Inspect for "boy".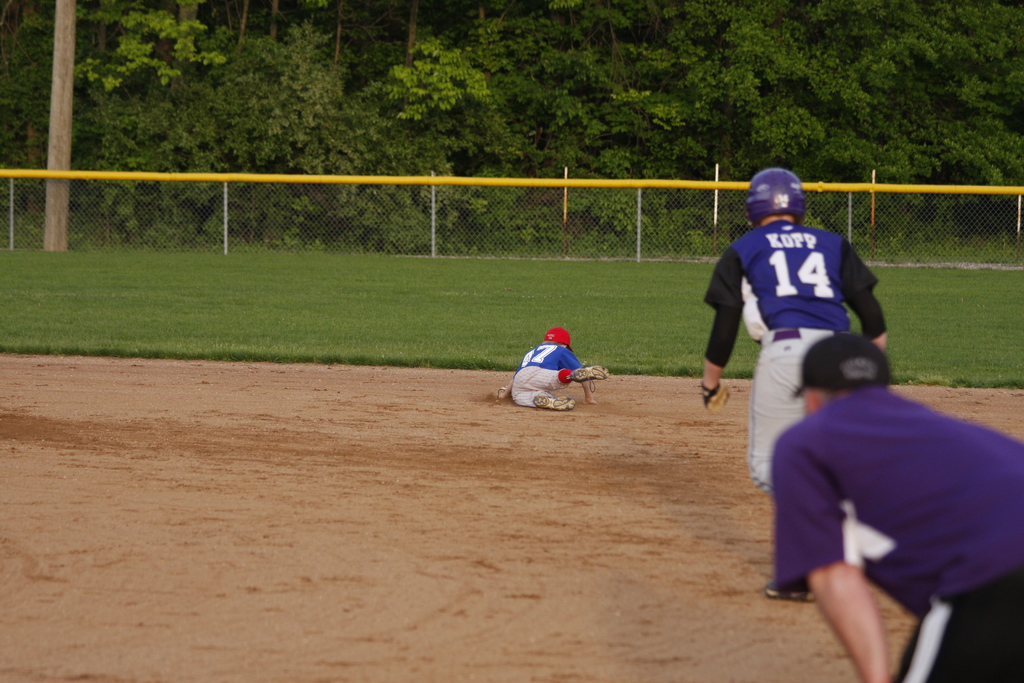
Inspection: bbox=[506, 324, 615, 415].
